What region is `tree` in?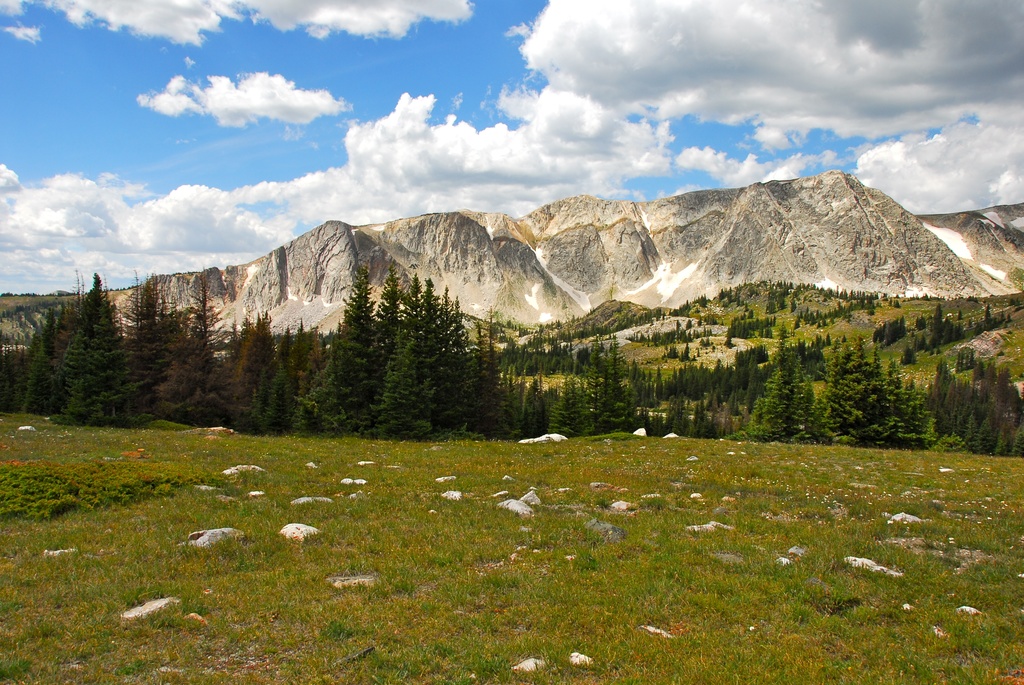
bbox=(881, 372, 952, 452).
